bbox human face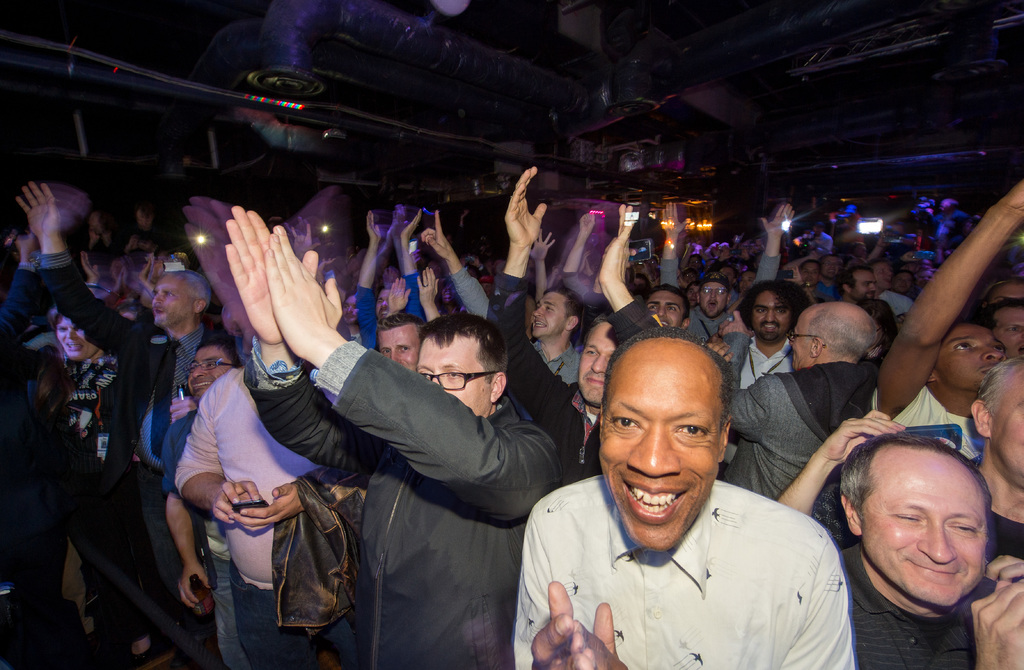
<bbox>990, 304, 1023, 354</bbox>
